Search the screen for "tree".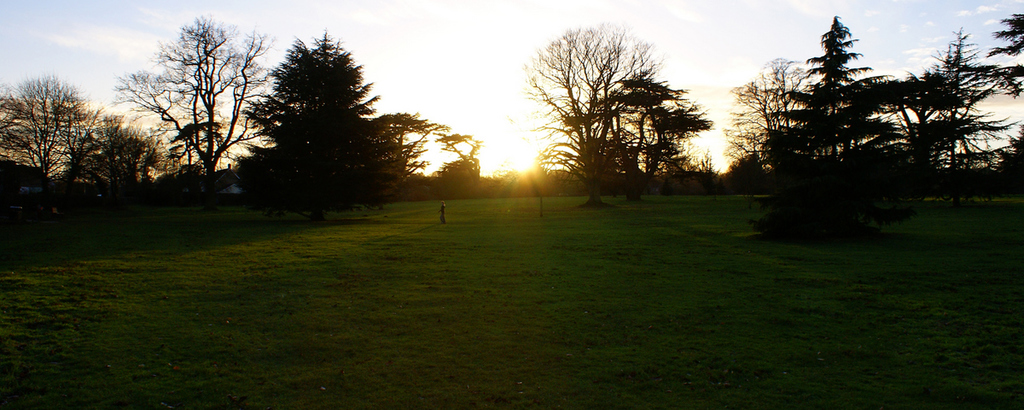
Found at l=438, t=150, r=483, b=183.
